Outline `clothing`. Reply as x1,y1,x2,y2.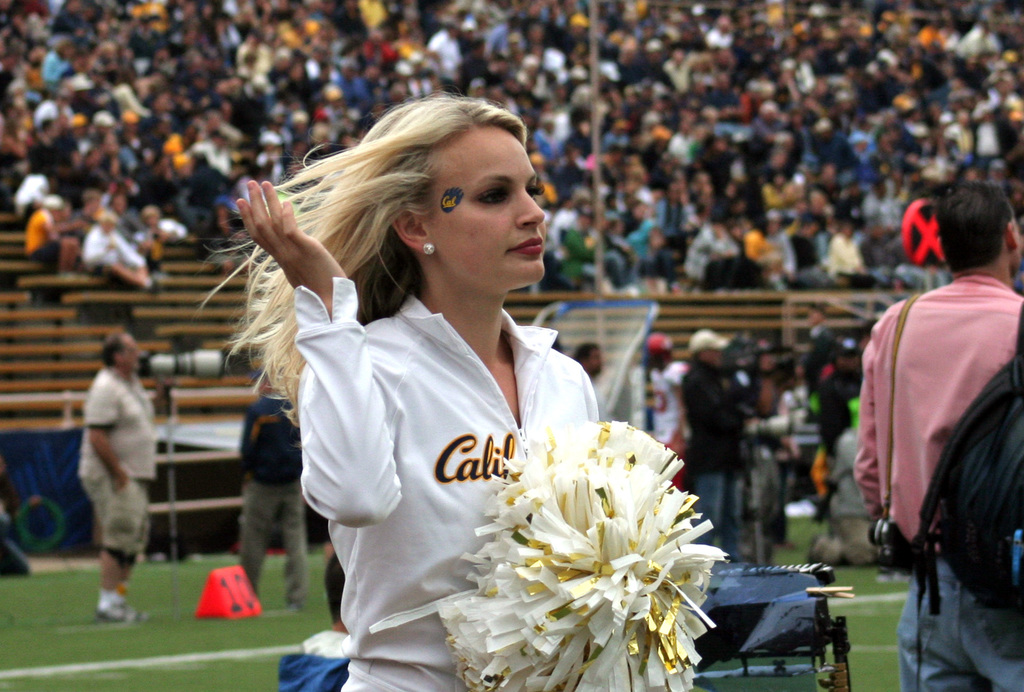
70,368,161,548.
